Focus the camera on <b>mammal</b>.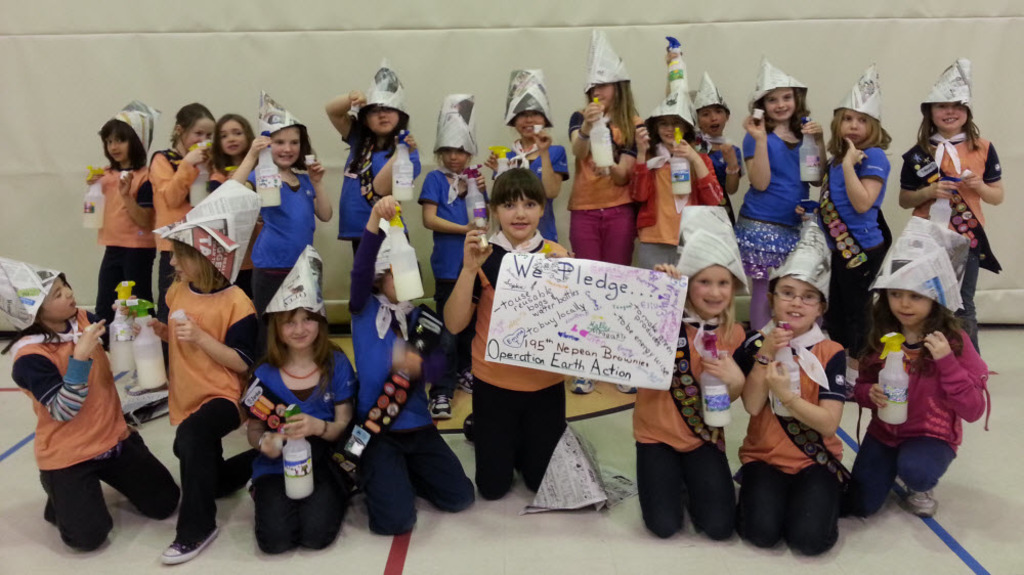
Focus region: pyautogui.locateOnScreen(237, 123, 331, 355).
